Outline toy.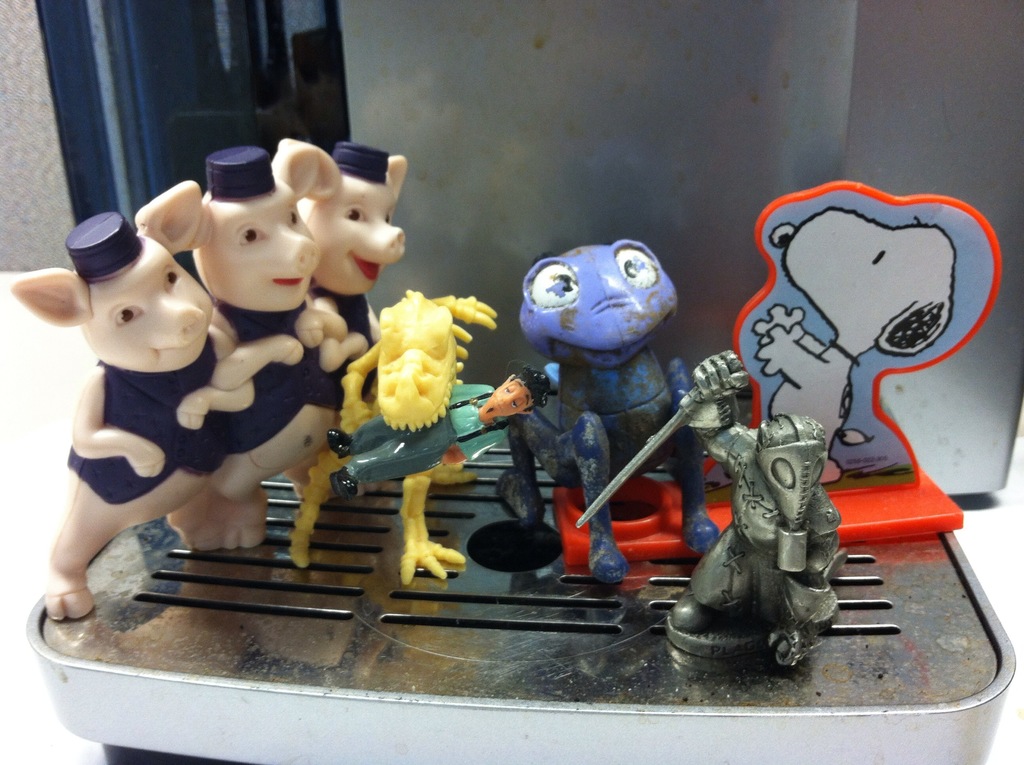
Outline: 494 234 734 587.
